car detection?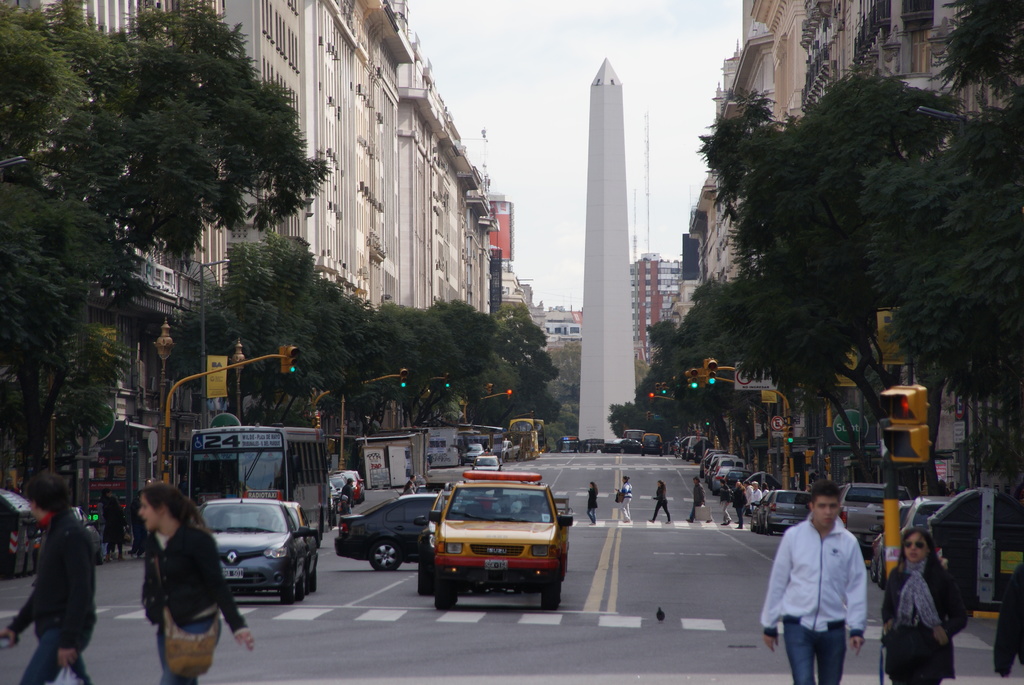
select_region(456, 442, 484, 455)
